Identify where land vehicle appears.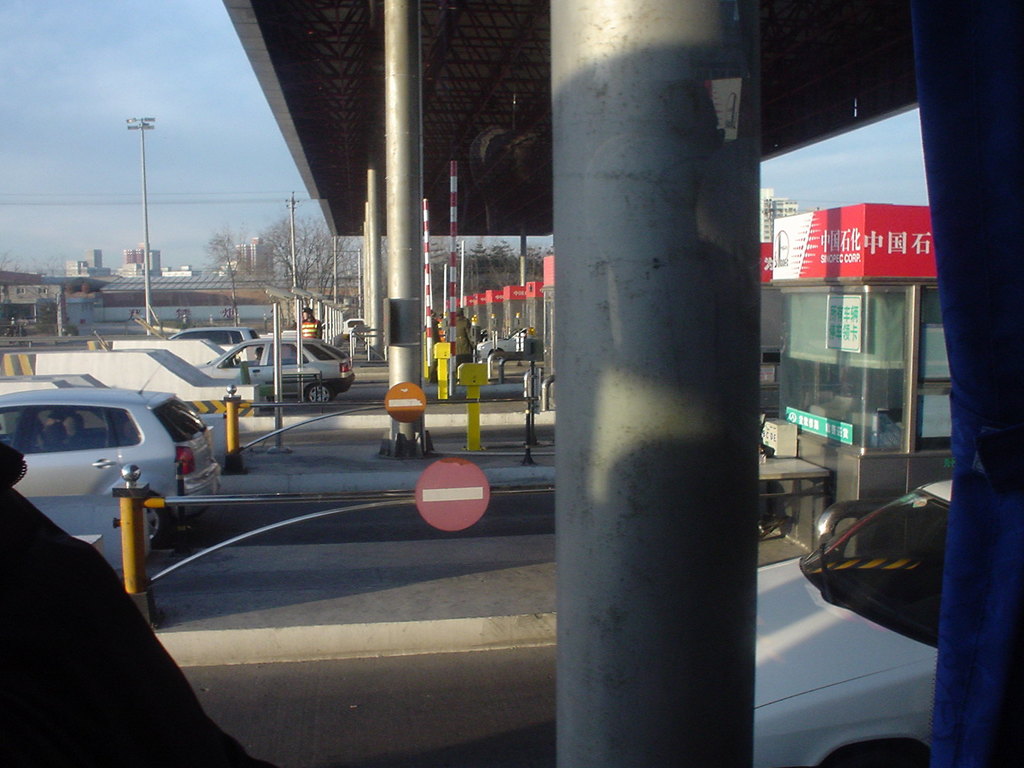
Appears at 476:326:528:361.
